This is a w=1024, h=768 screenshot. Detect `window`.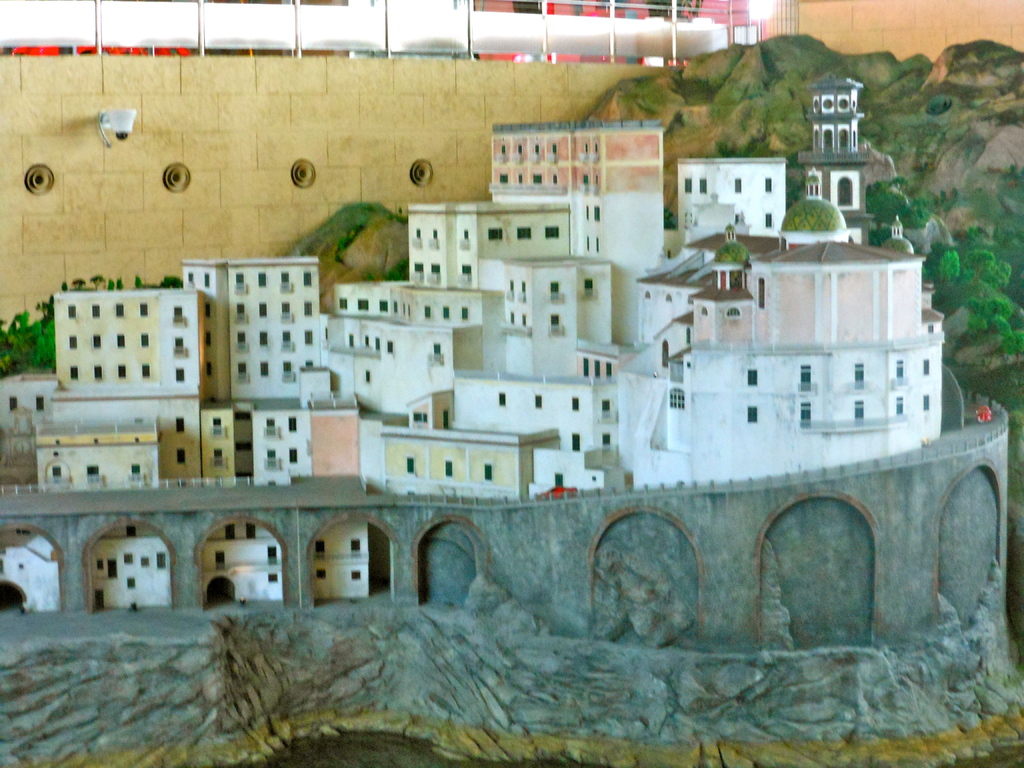
407:457:413:474.
